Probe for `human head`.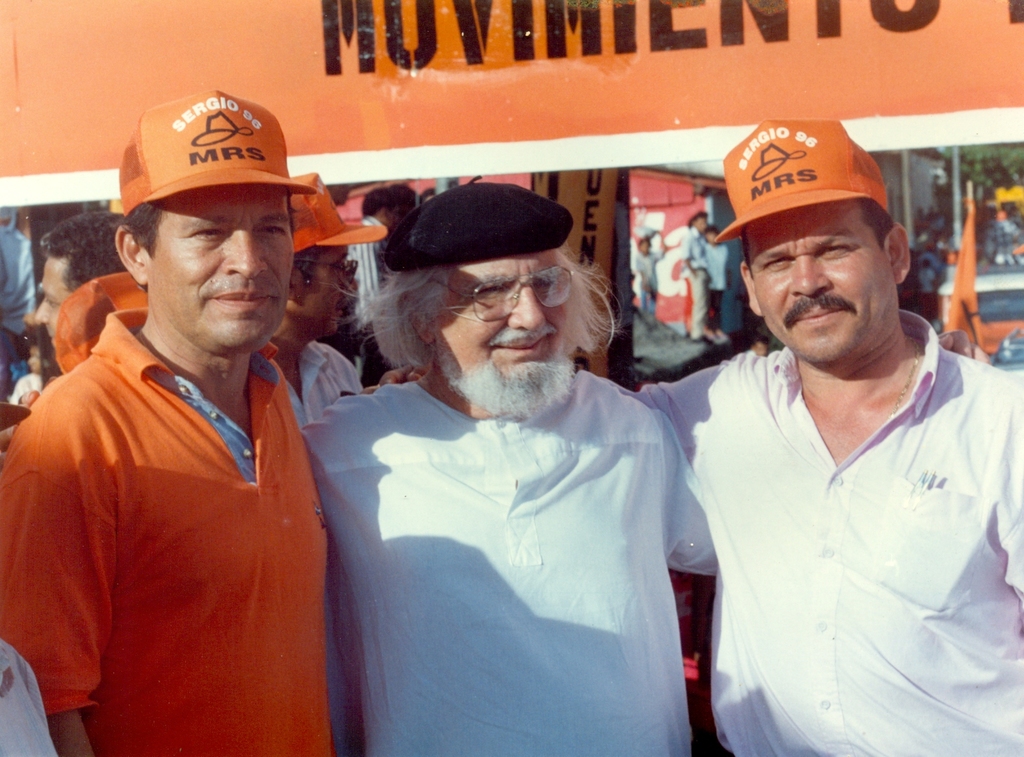
Probe result: [left=388, top=180, right=572, bottom=412].
